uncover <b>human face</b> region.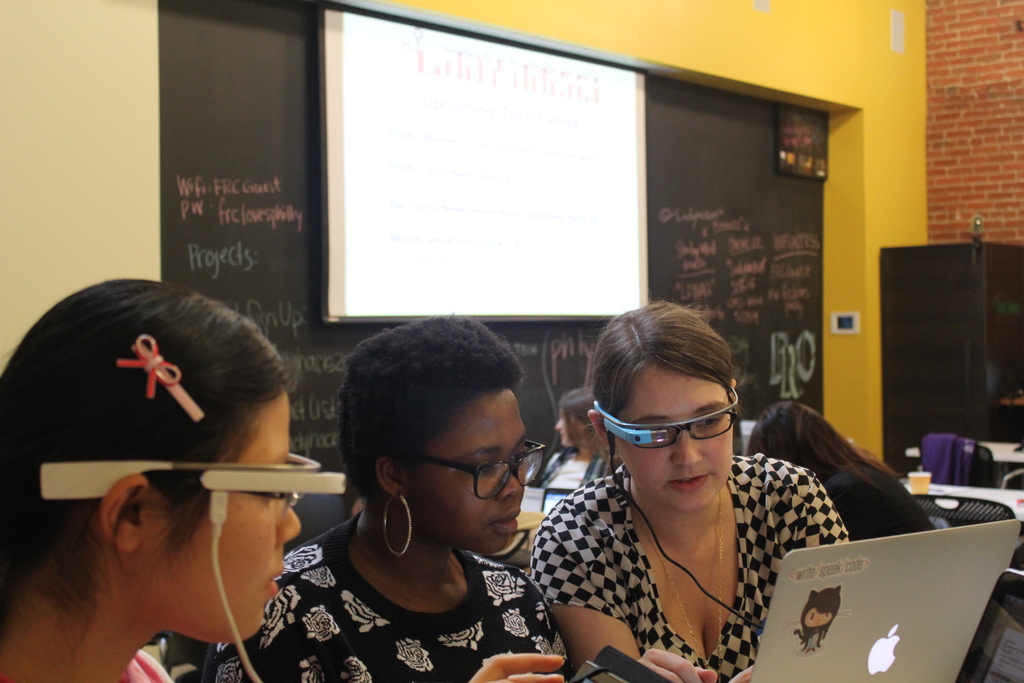
Uncovered: (x1=615, y1=363, x2=735, y2=506).
